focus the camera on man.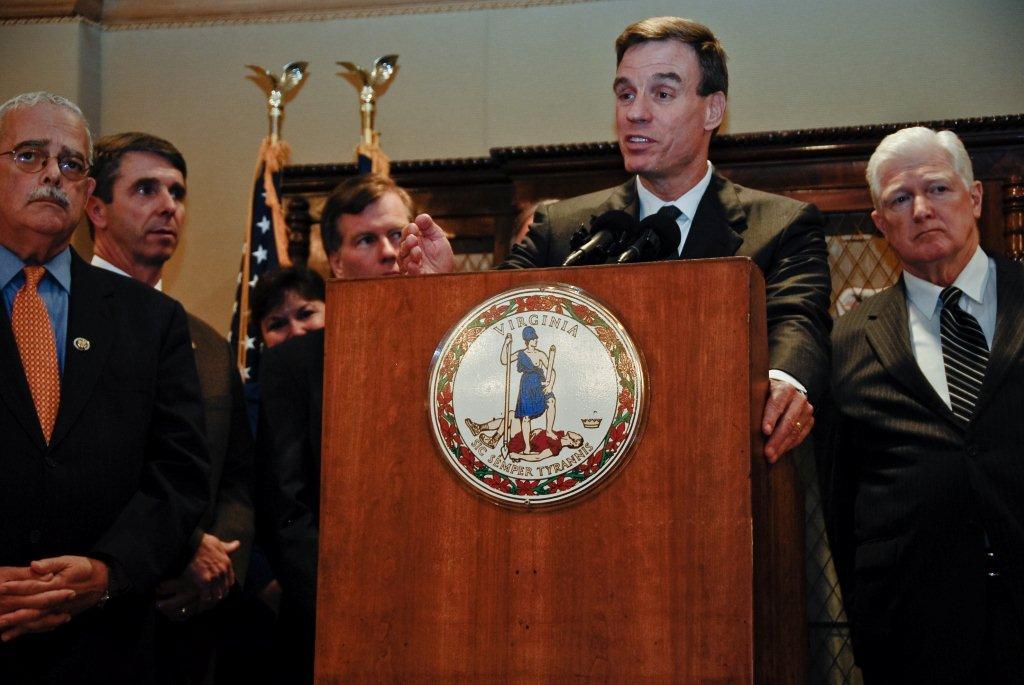
Focus region: 806/124/1023/684.
